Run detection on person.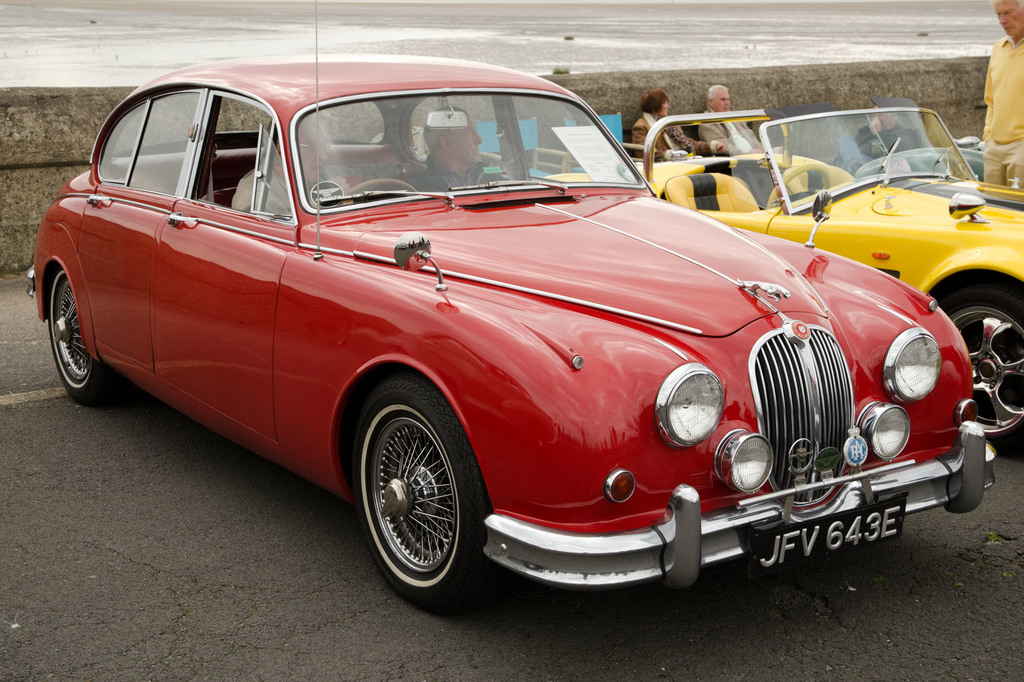
Result: rect(849, 106, 921, 158).
